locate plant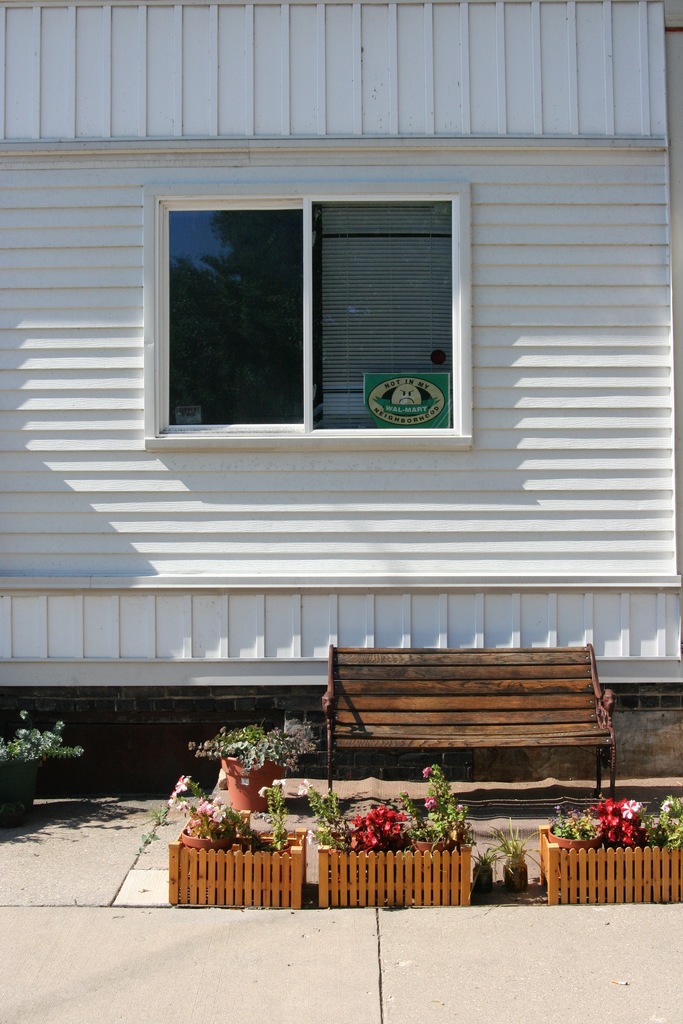
l=166, t=773, r=257, b=841
